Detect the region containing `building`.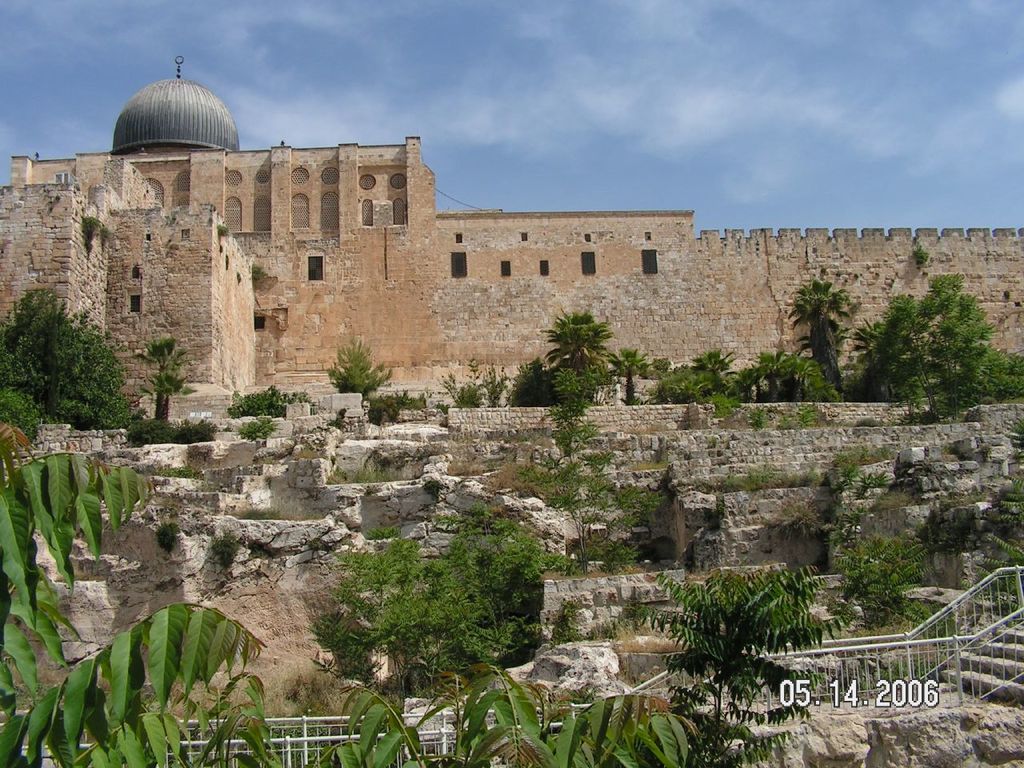
0/162/250/394.
